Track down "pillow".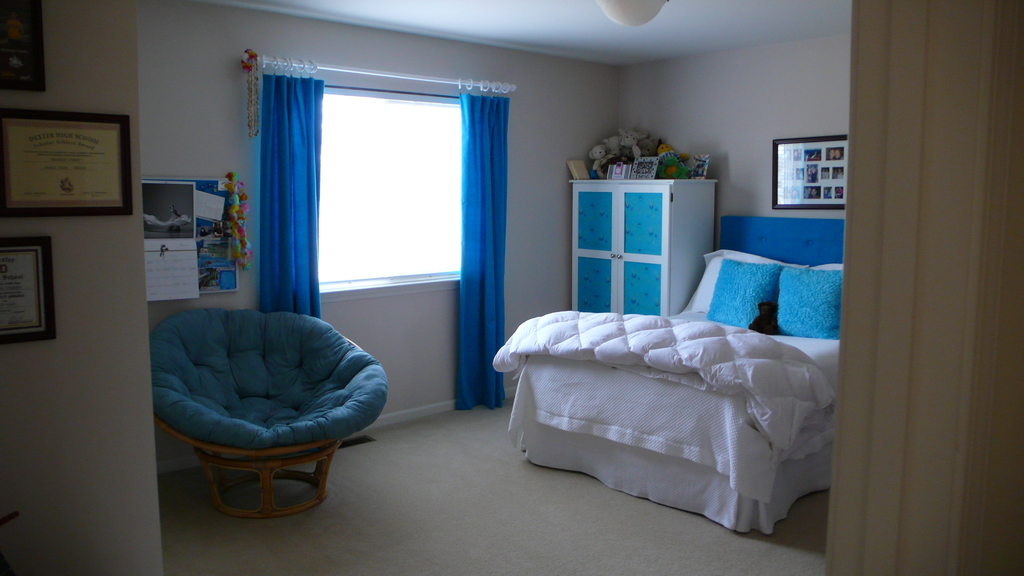
Tracked to (x1=776, y1=260, x2=839, y2=337).
